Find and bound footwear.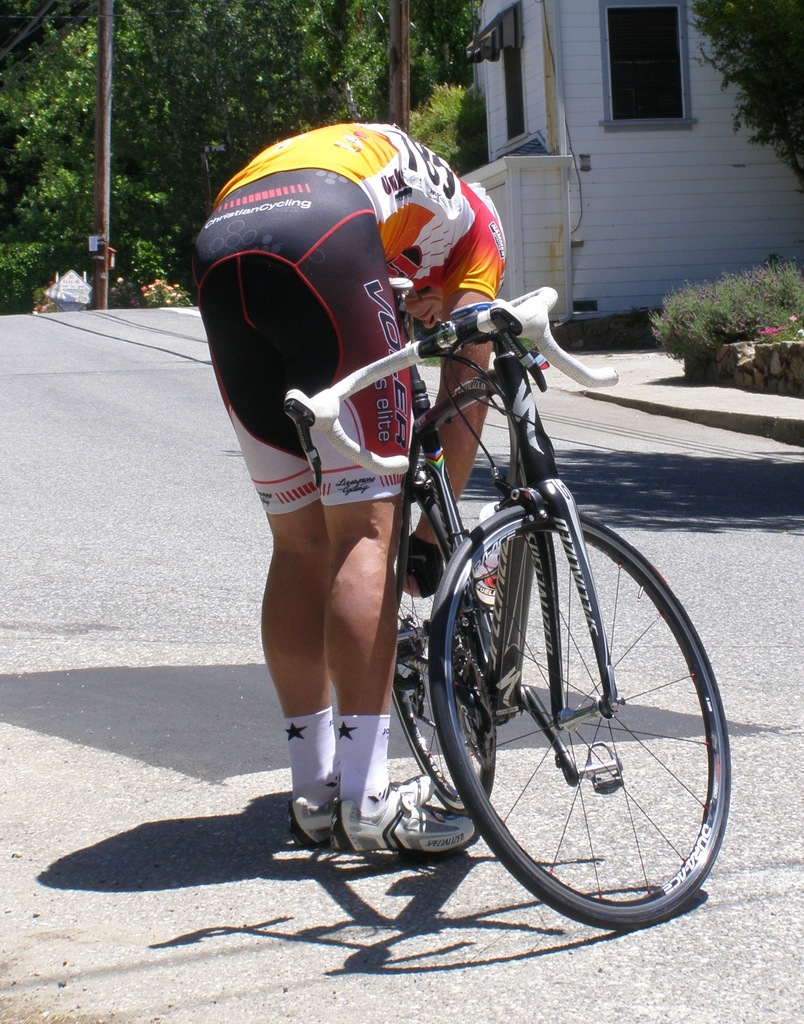
Bound: BBox(333, 789, 483, 856).
